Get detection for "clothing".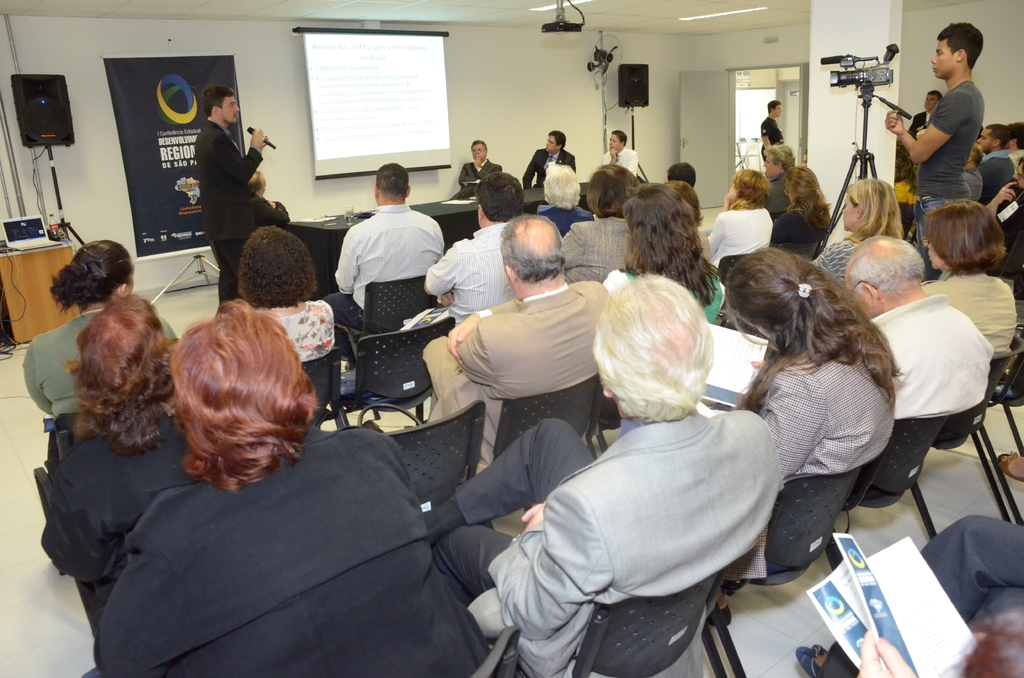
Detection: {"x1": 205, "y1": 113, "x2": 271, "y2": 307}.
